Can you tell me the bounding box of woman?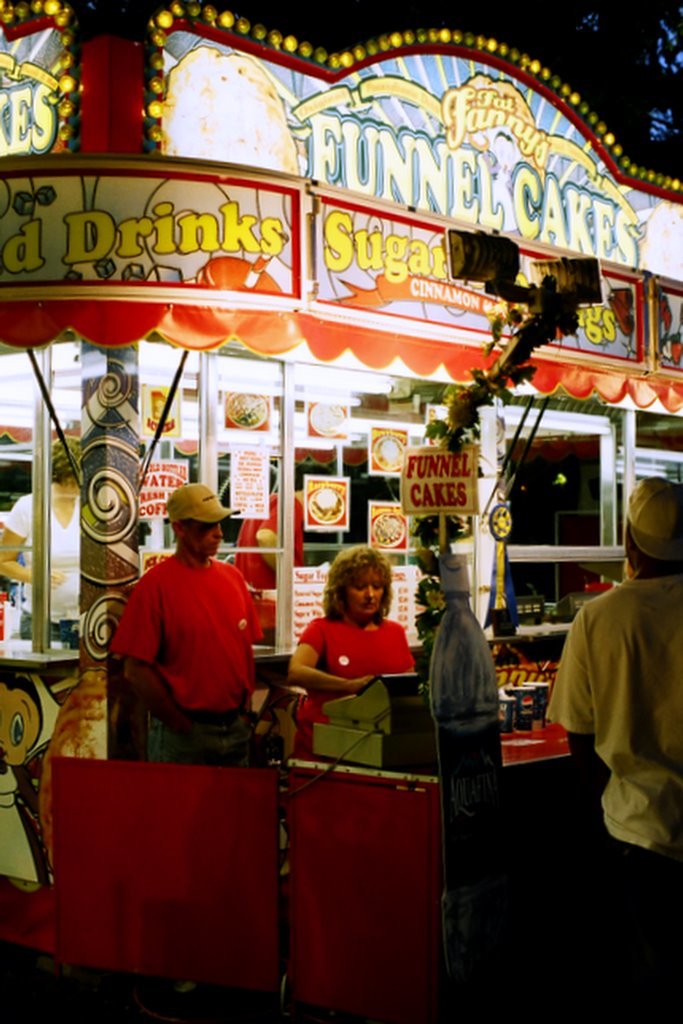
x1=279 y1=546 x2=425 y2=773.
